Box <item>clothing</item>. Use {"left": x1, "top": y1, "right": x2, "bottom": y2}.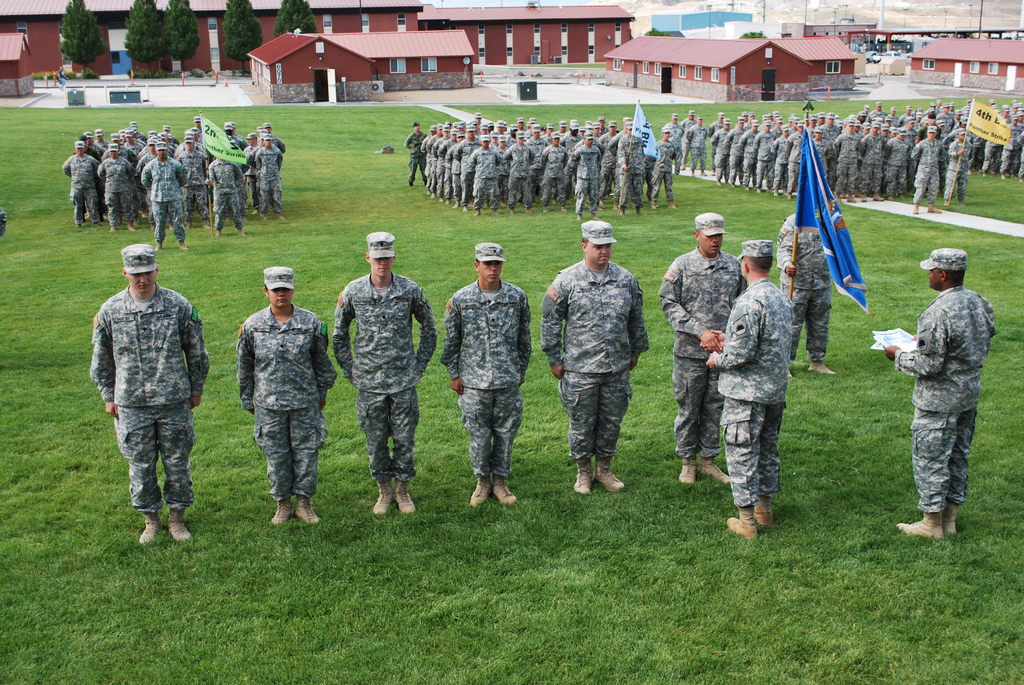
{"left": 540, "top": 256, "right": 651, "bottom": 462}.
